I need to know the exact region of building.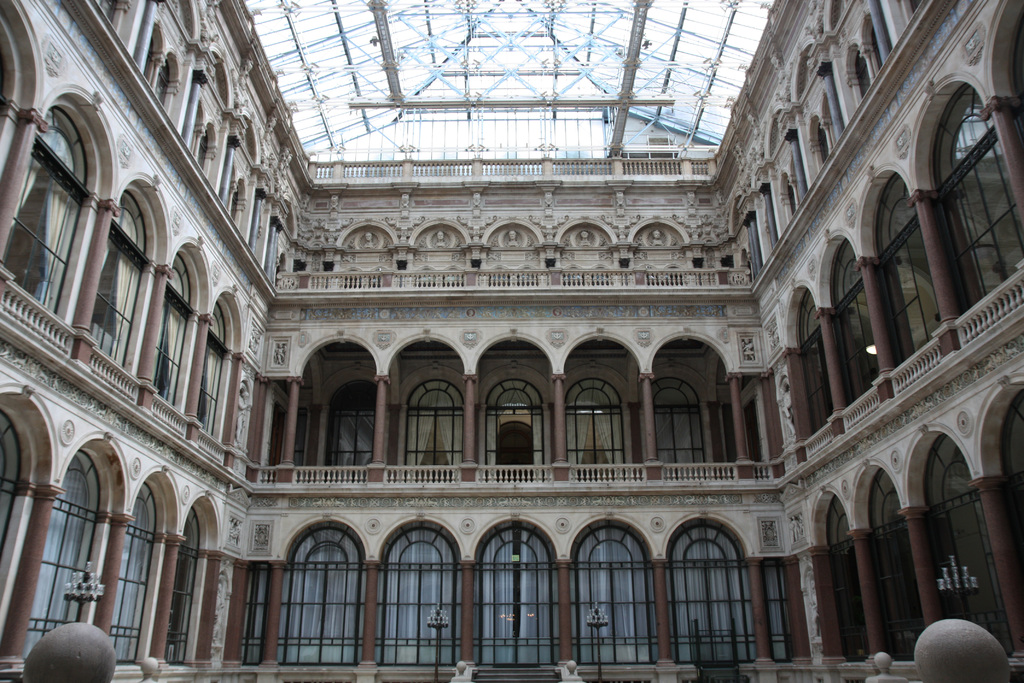
Region: left=0, top=0, right=1023, bottom=682.
